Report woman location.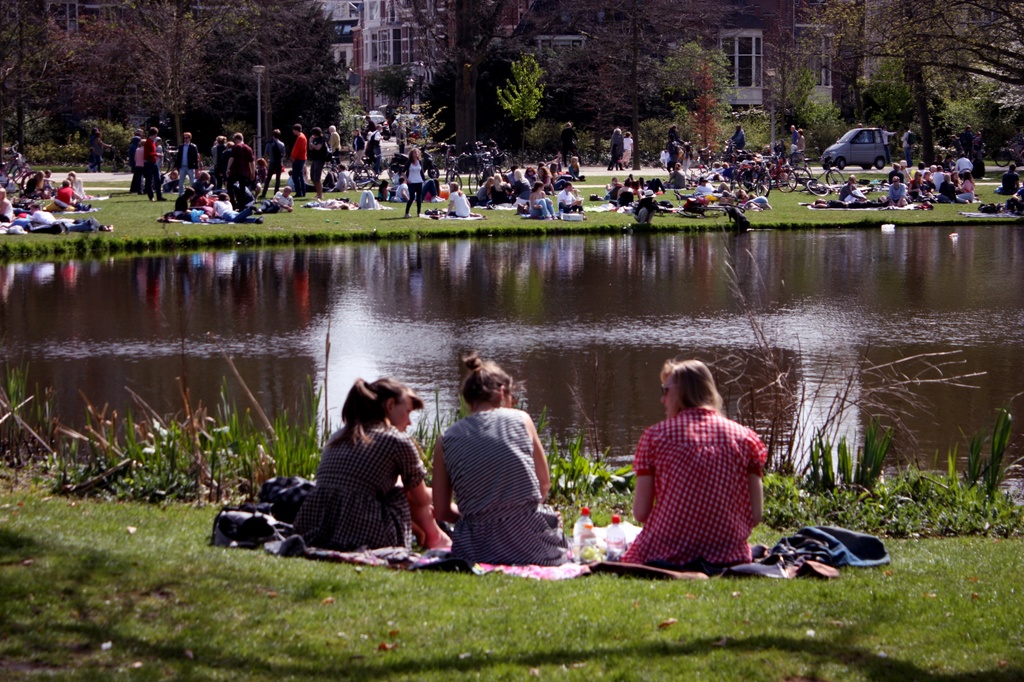
Report: (19,169,44,195).
